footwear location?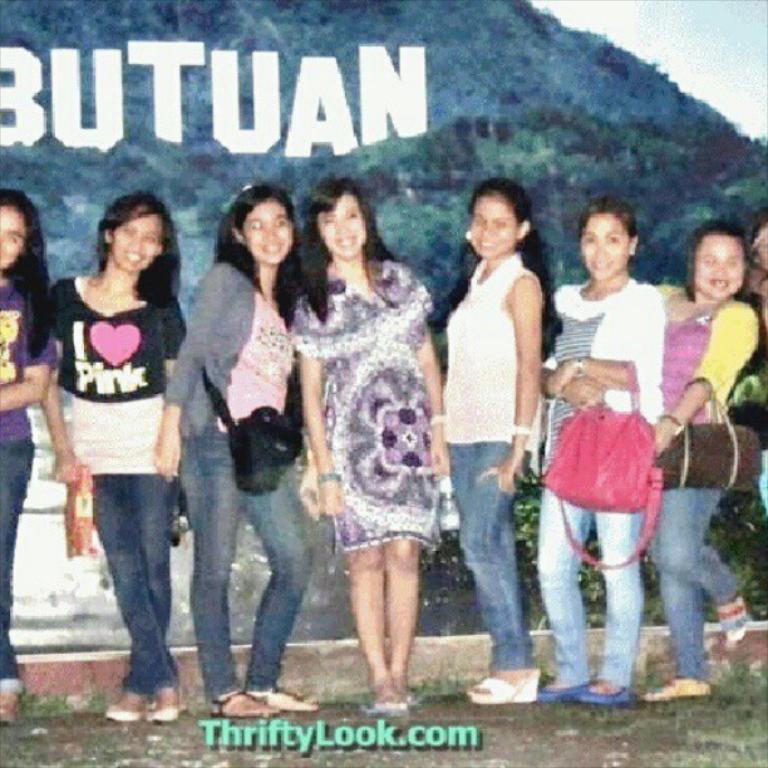
{"left": 582, "top": 685, "right": 631, "bottom": 705}
